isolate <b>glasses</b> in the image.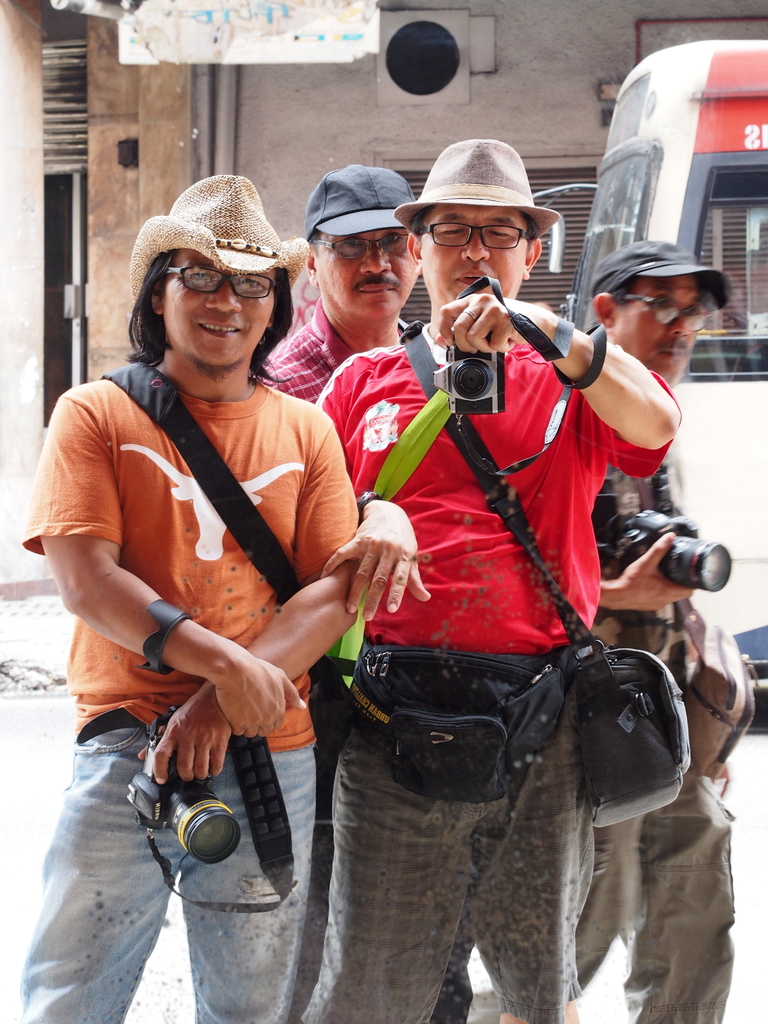
Isolated region: bbox=(417, 225, 536, 250).
